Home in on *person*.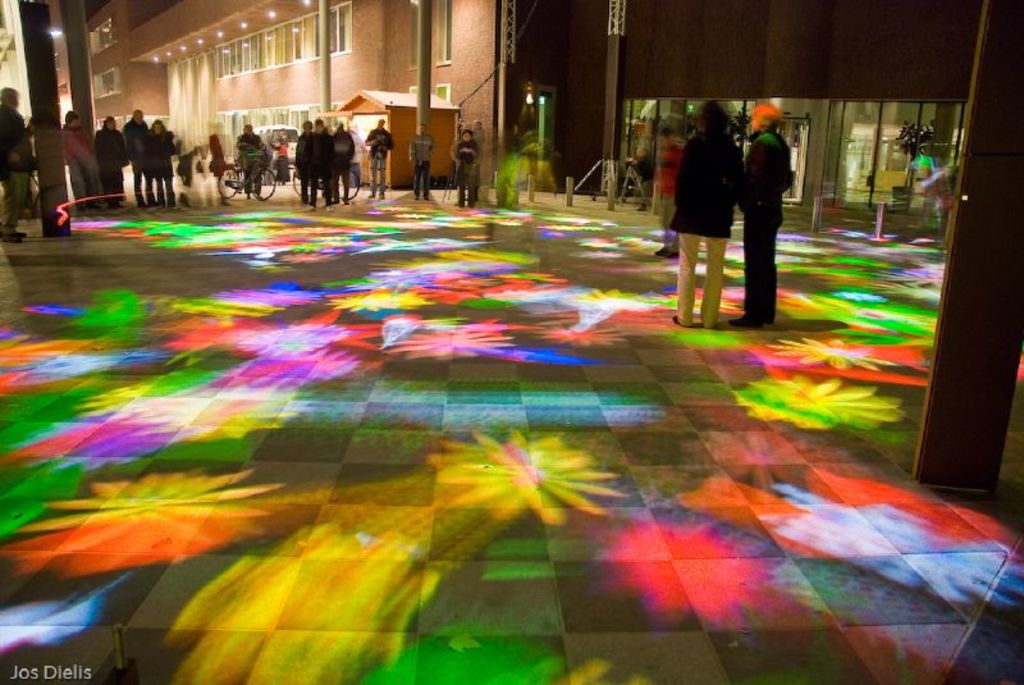
Homed in at (736, 97, 796, 333).
